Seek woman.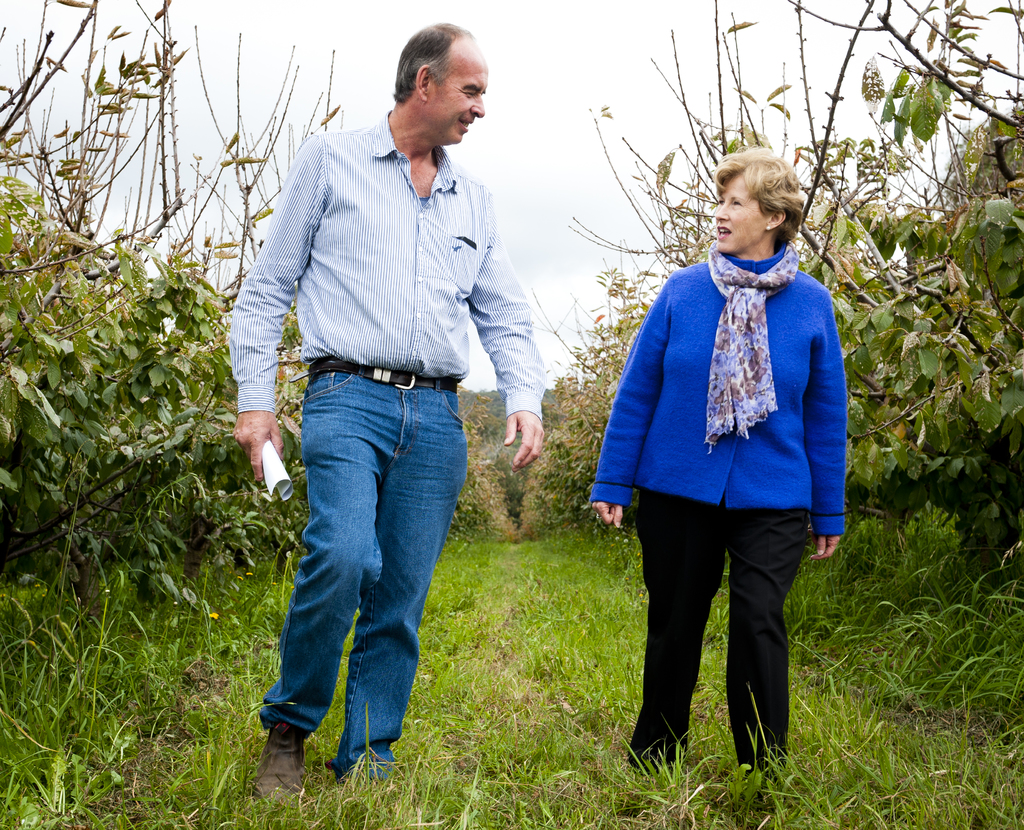
<bbox>579, 159, 856, 779</bbox>.
